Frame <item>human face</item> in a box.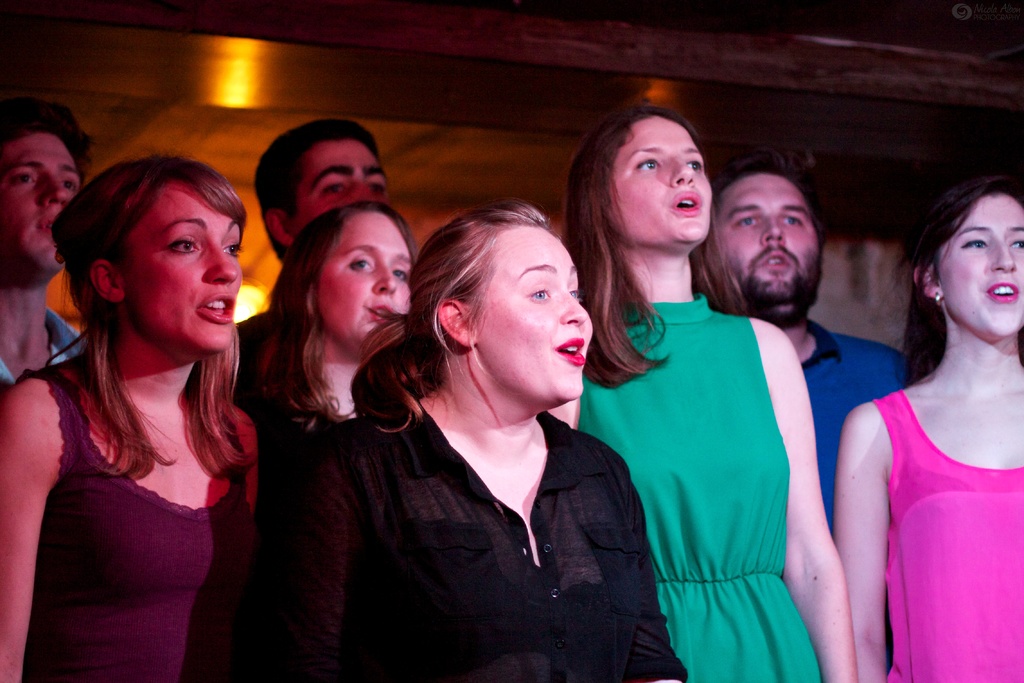
<box>0,134,85,267</box>.
